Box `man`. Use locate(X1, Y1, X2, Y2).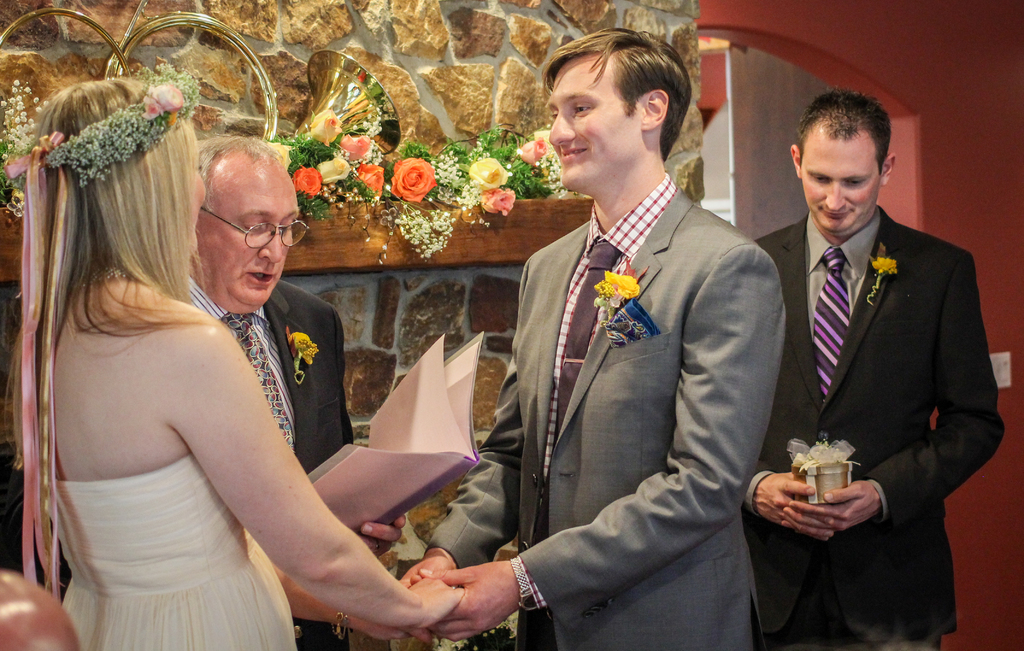
locate(173, 136, 364, 650).
